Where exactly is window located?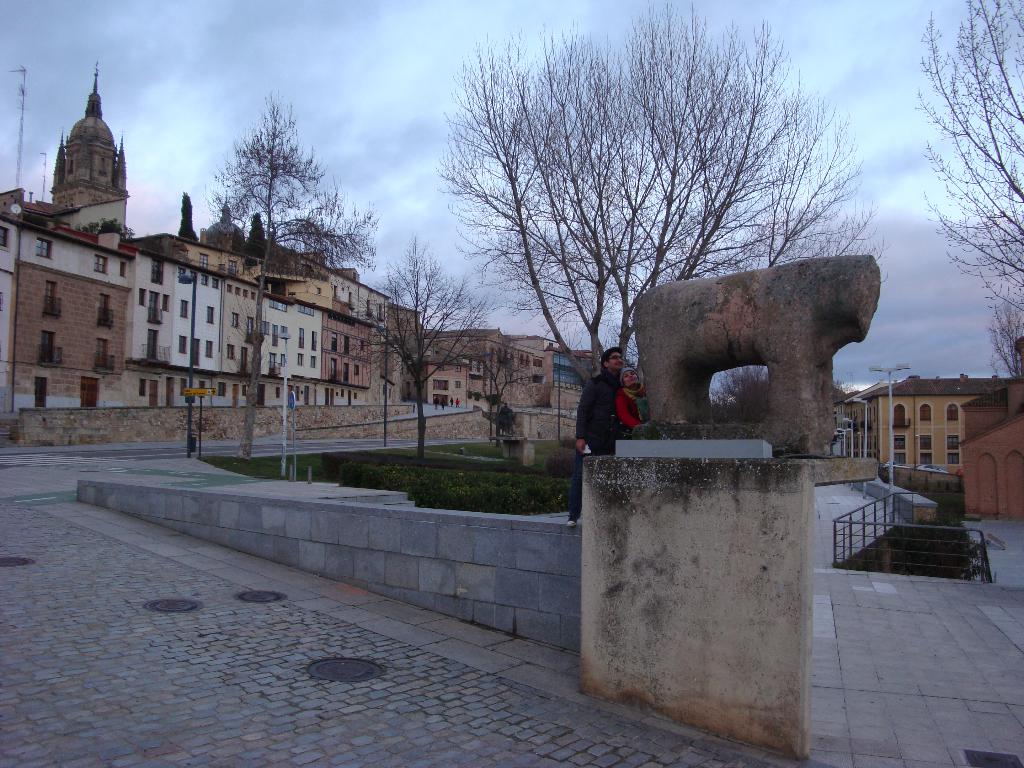
Its bounding box is {"left": 93, "top": 252, "right": 107, "bottom": 274}.
